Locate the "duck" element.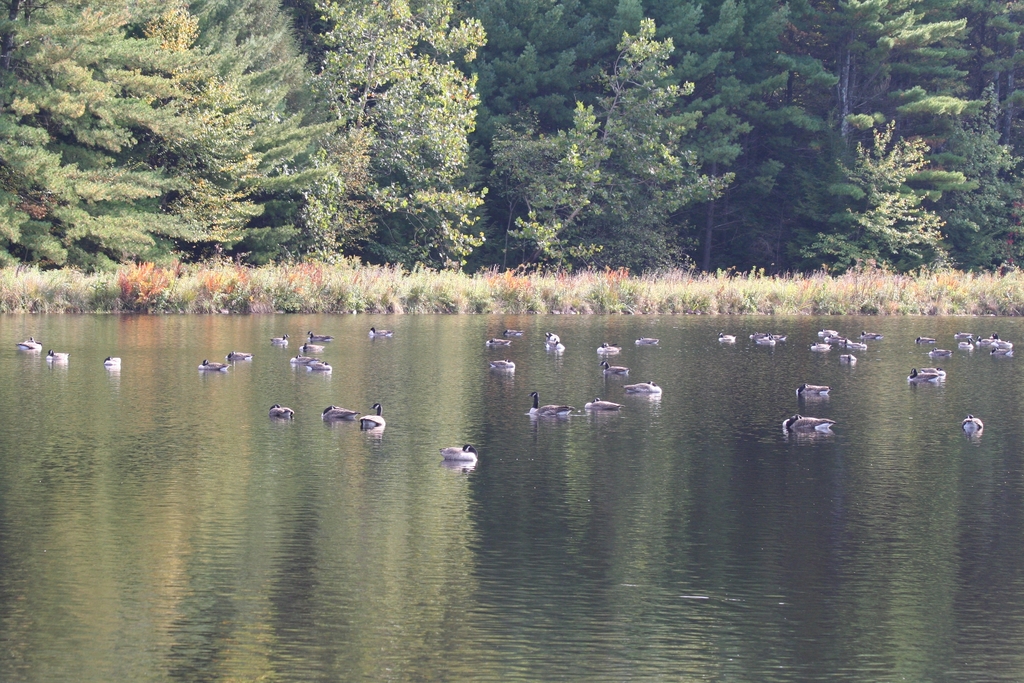
Element bbox: {"left": 307, "top": 330, "right": 336, "bottom": 347}.
